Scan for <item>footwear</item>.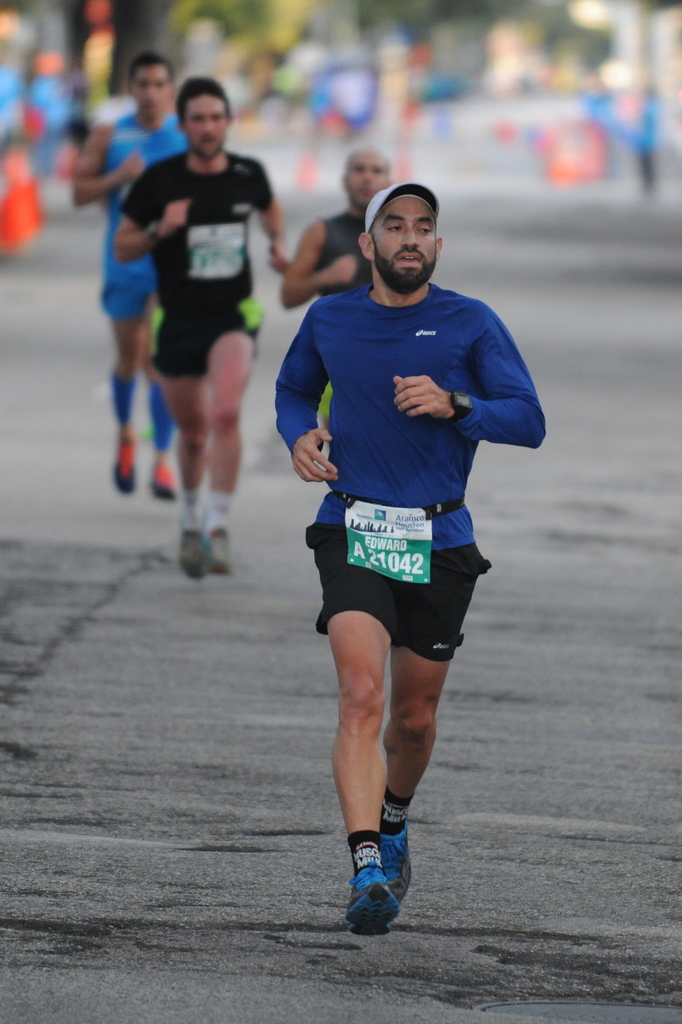
Scan result: [left=115, top=431, right=136, bottom=490].
